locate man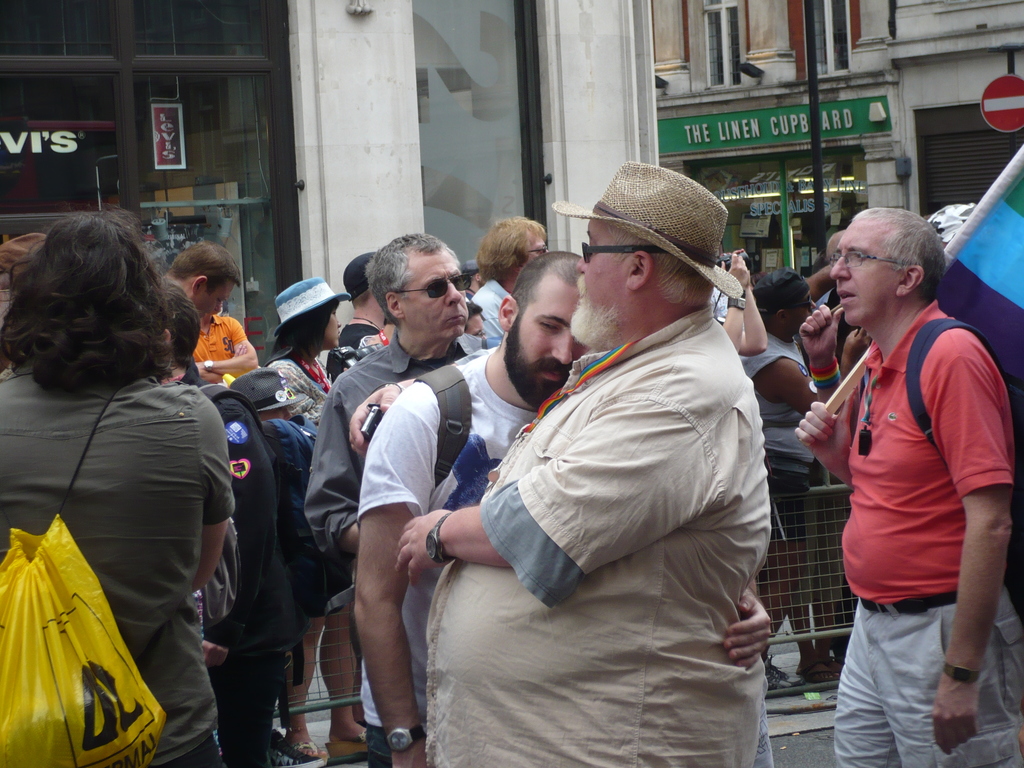
[left=712, top=245, right=769, bottom=352]
